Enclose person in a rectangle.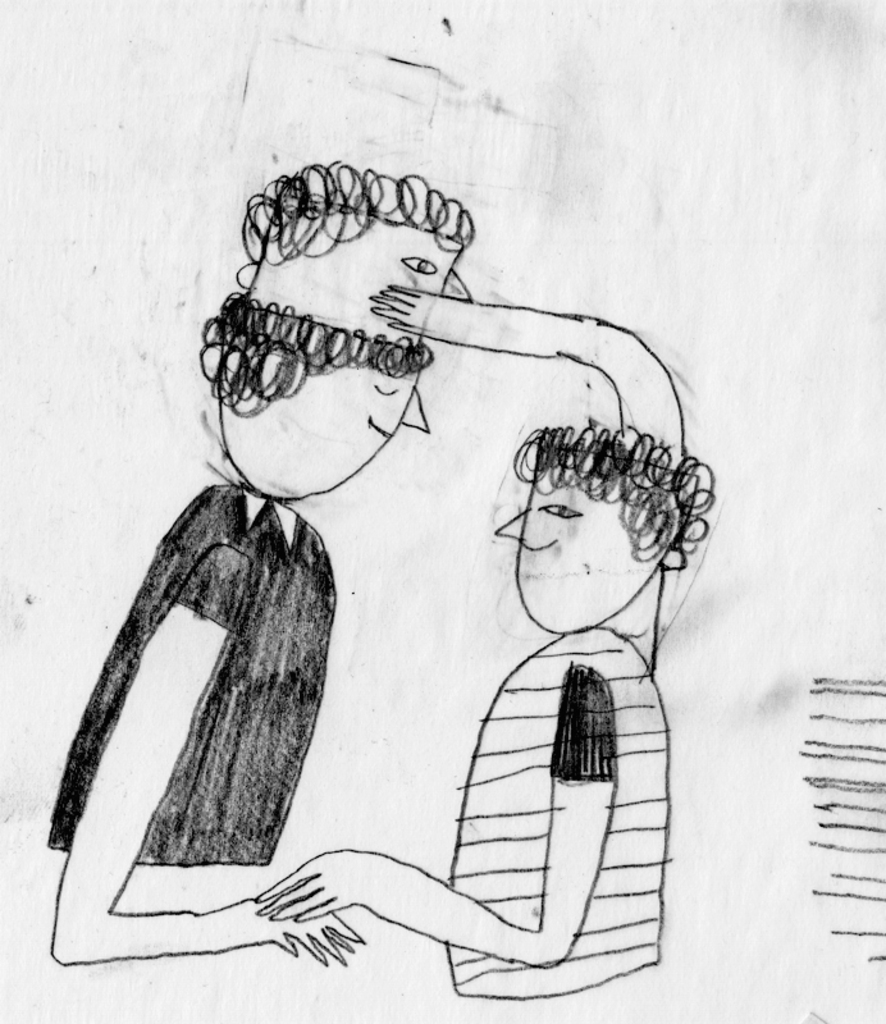
50,155,483,965.
